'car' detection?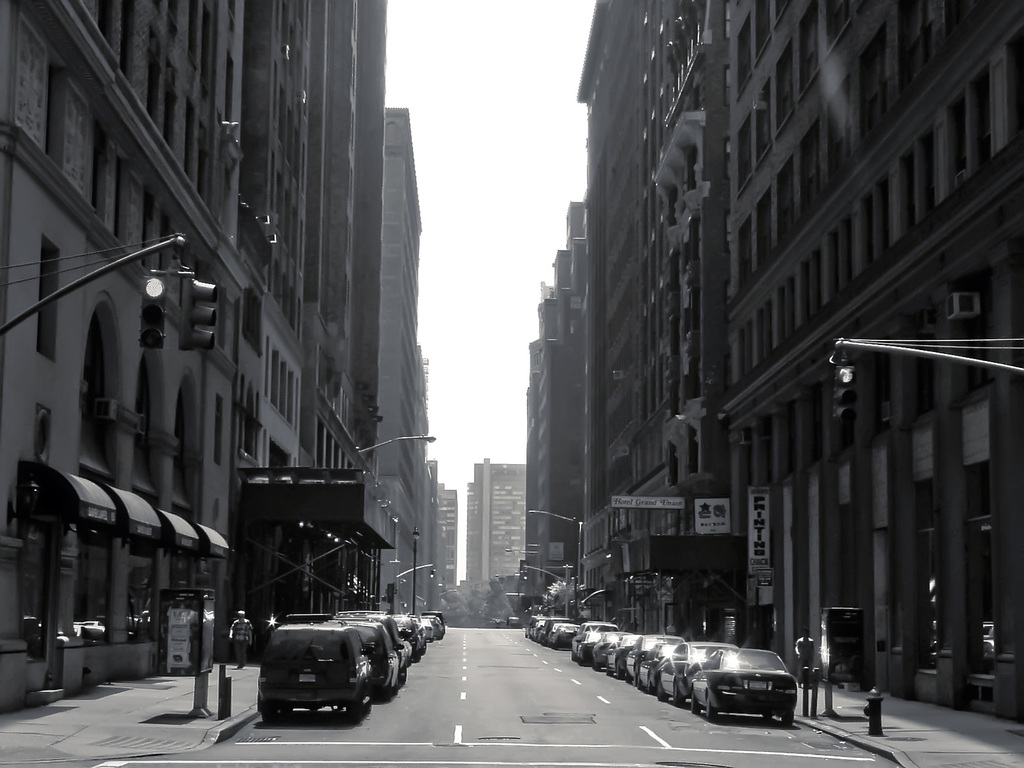
(x1=331, y1=611, x2=402, y2=703)
